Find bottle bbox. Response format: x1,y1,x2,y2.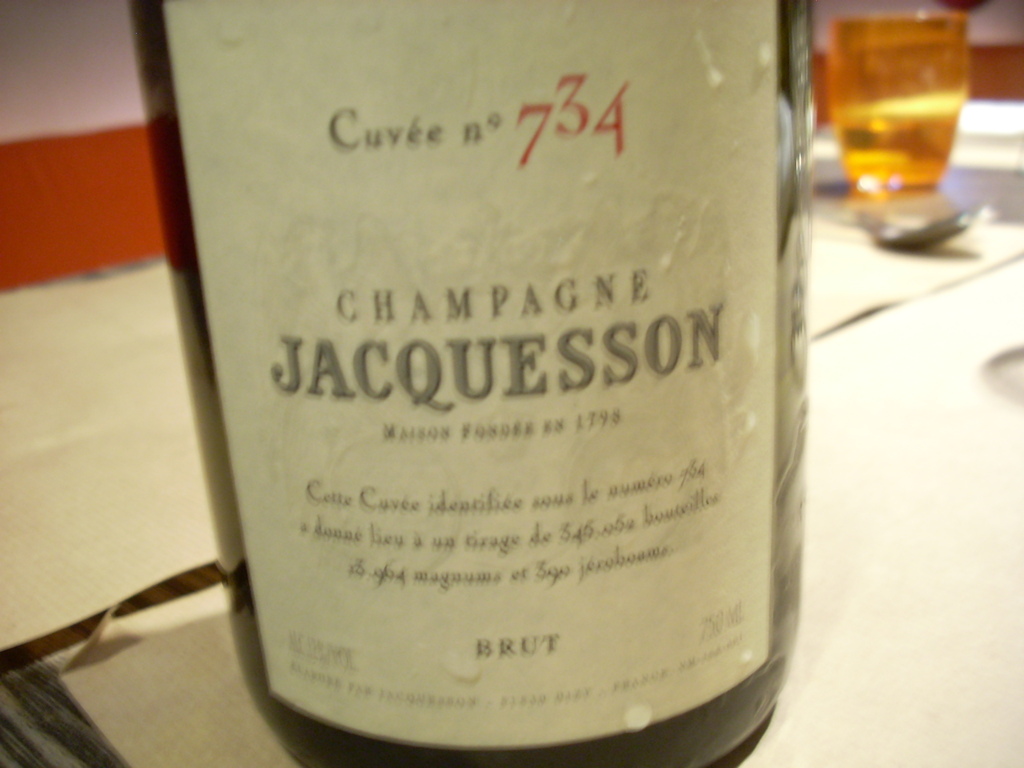
125,0,815,705.
